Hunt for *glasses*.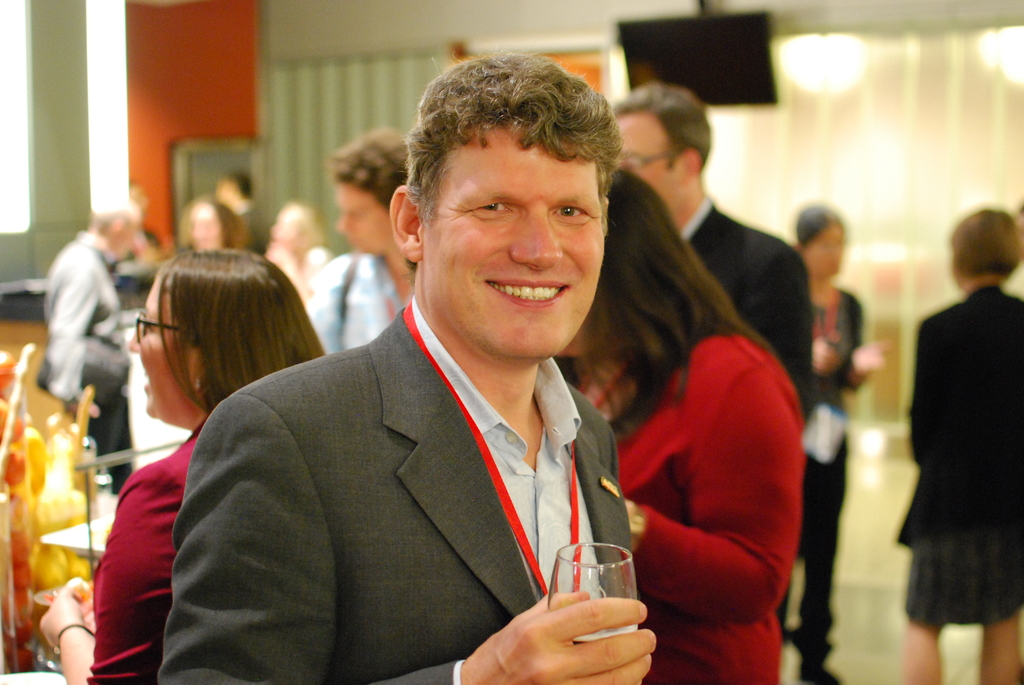
Hunted down at region(134, 308, 189, 345).
